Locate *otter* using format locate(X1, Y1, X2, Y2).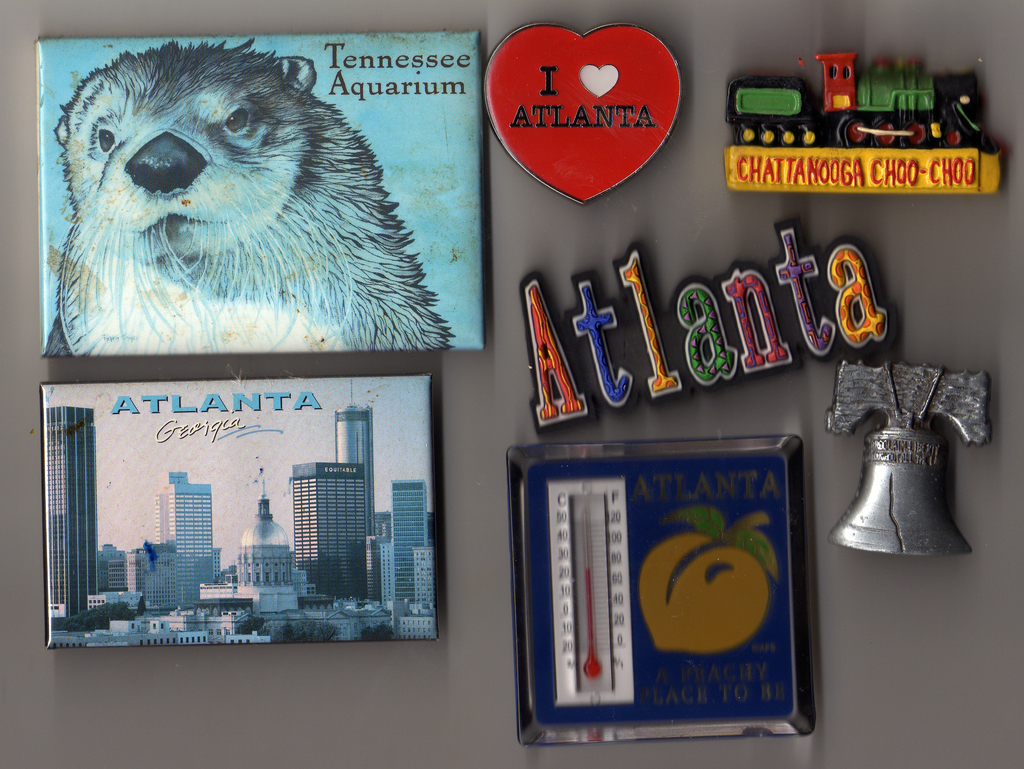
locate(45, 36, 459, 350).
